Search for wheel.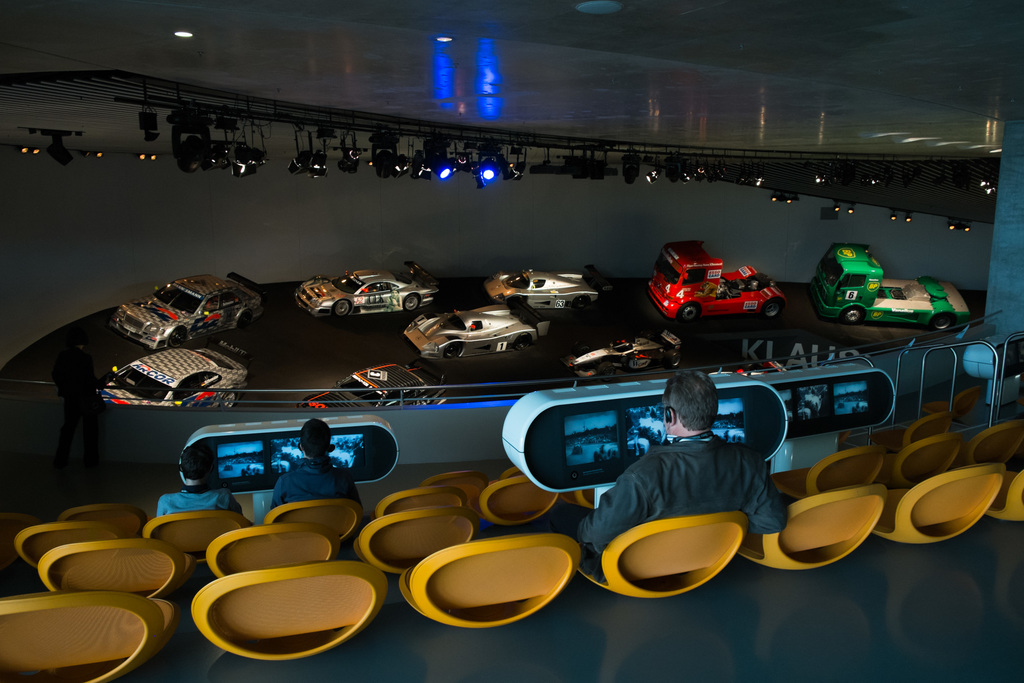
Found at l=169, t=329, r=186, b=347.
